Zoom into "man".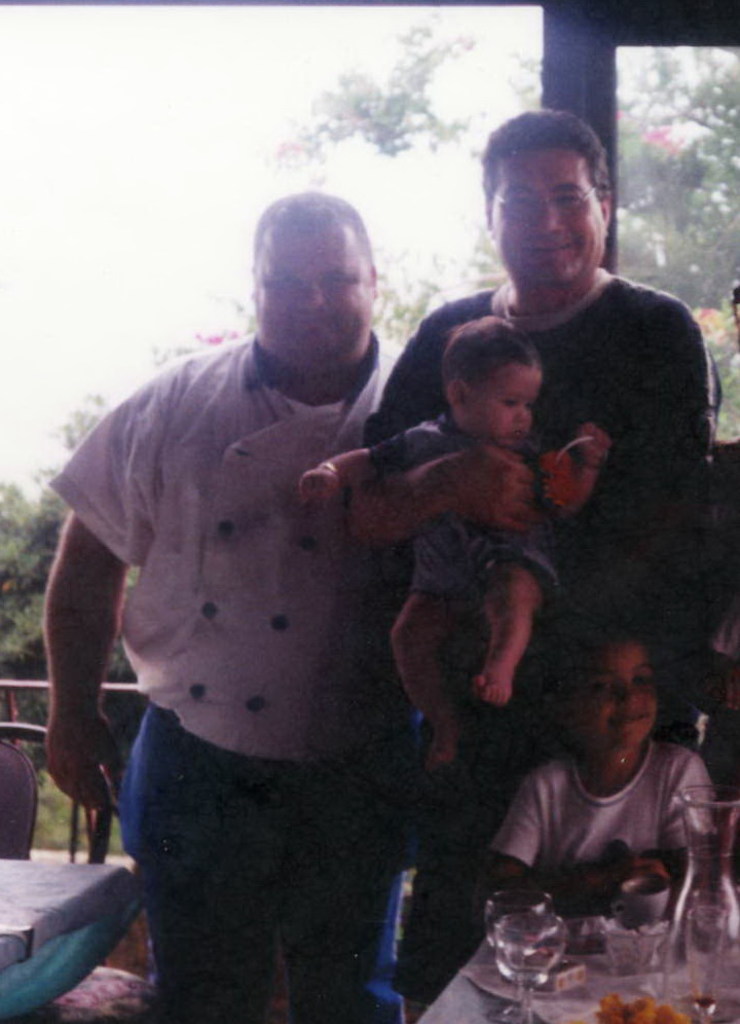
Zoom target: region(352, 114, 715, 1016).
